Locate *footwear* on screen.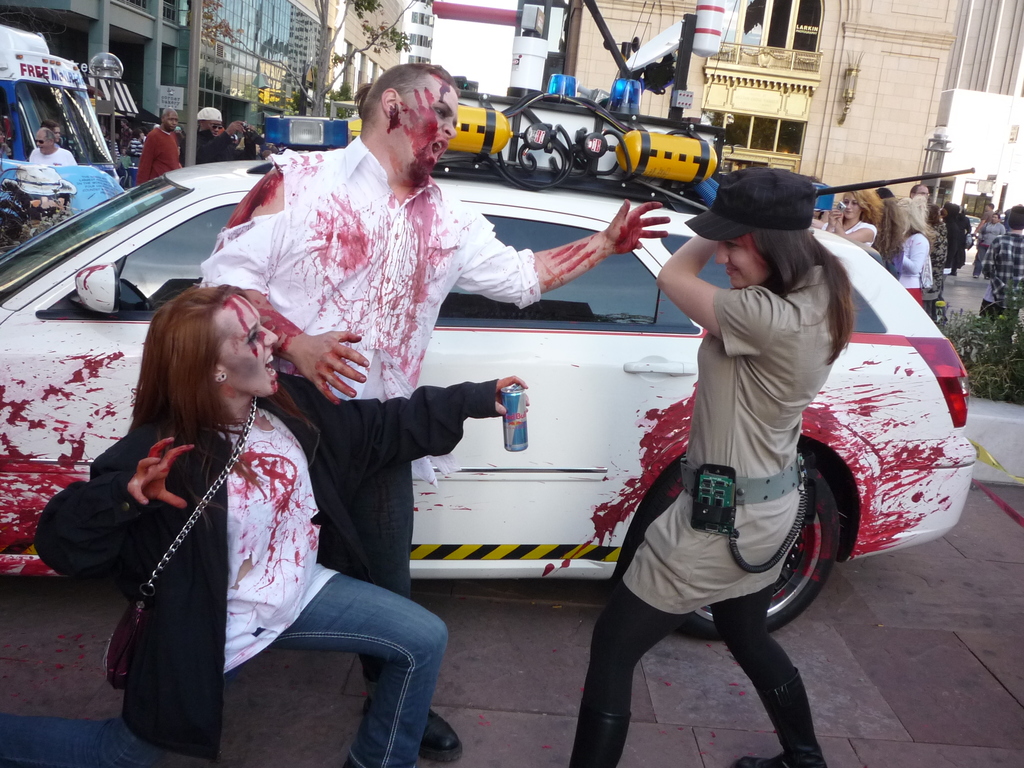
On screen at (562, 693, 644, 767).
